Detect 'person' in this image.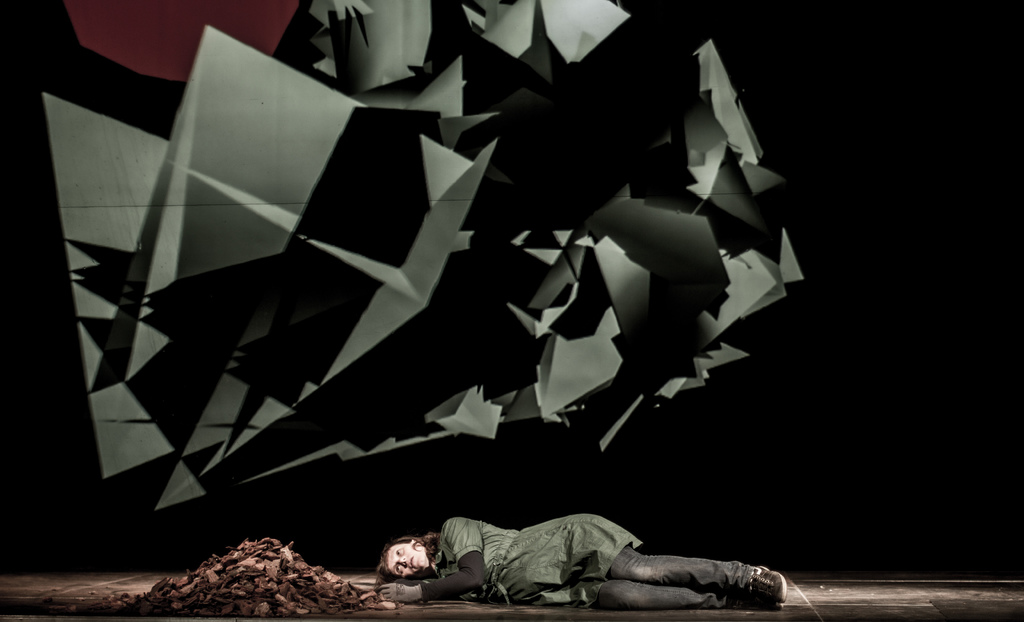
Detection: (374, 512, 787, 609).
